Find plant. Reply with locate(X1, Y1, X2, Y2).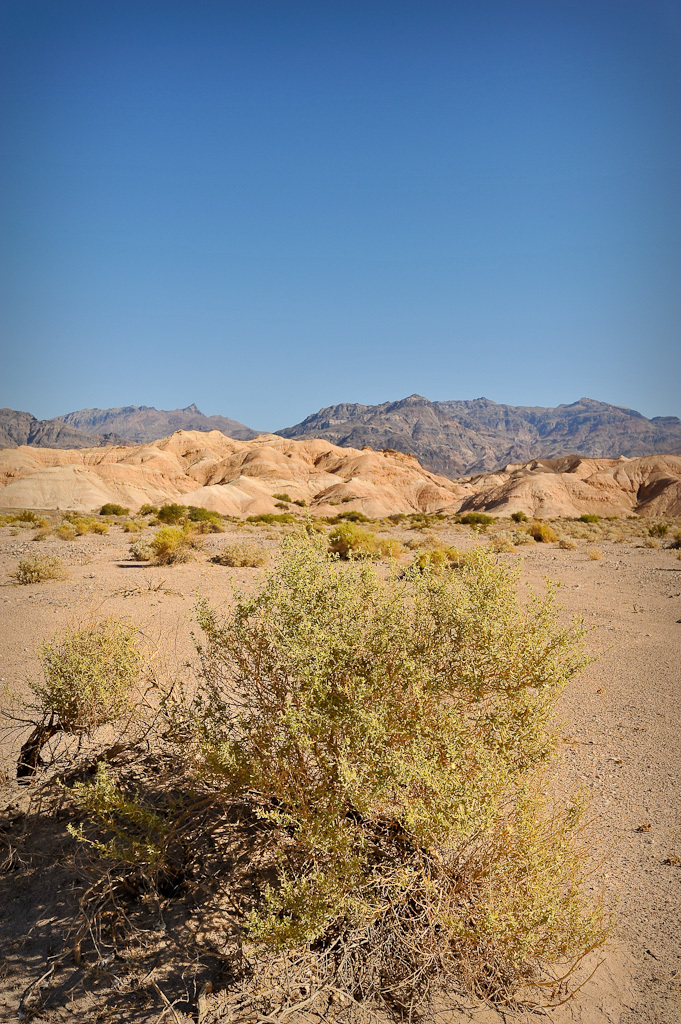
locate(10, 508, 42, 533).
